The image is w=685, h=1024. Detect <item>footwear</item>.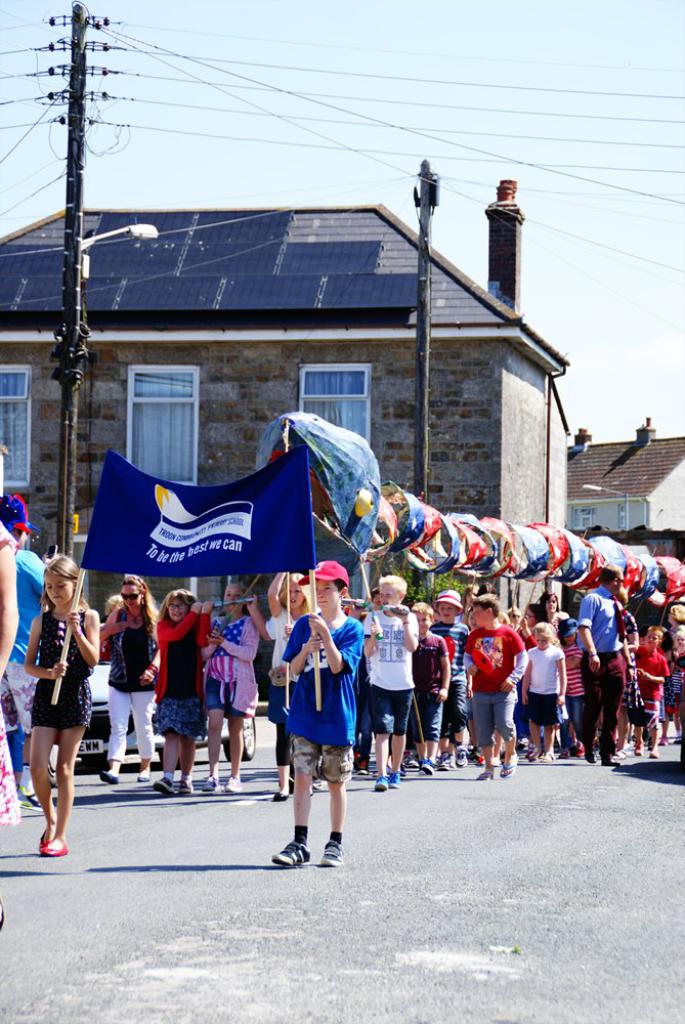
Detection: <box>583,746,593,761</box>.
